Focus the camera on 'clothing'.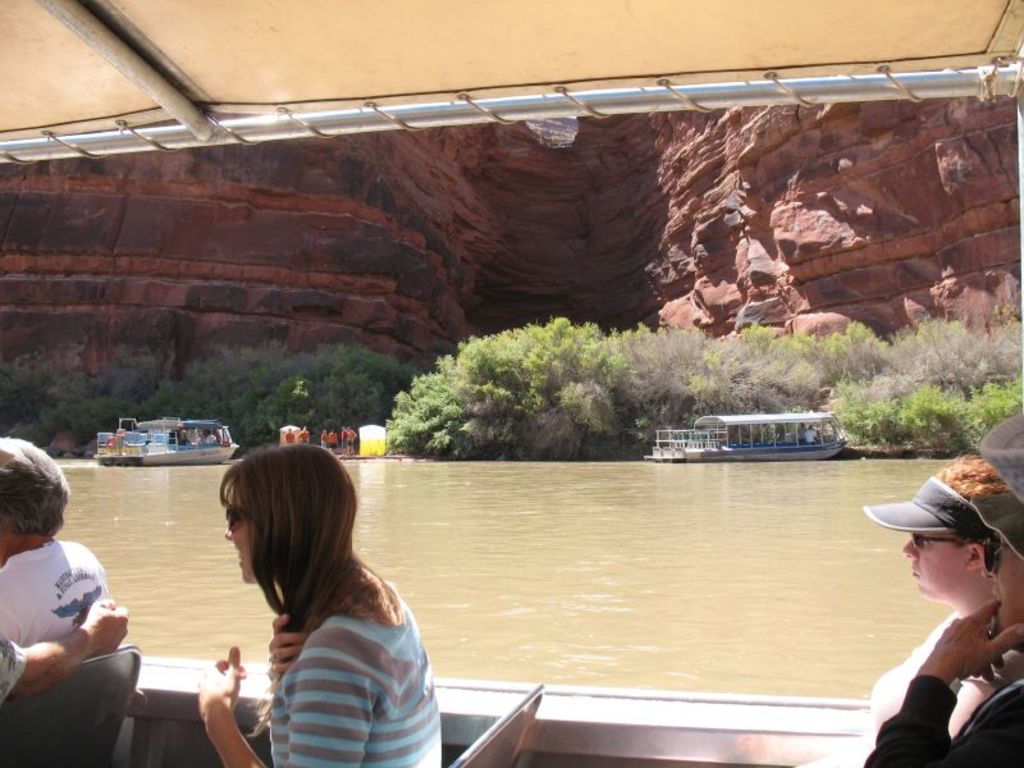
Focus region: detection(271, 571, 440, 767).
